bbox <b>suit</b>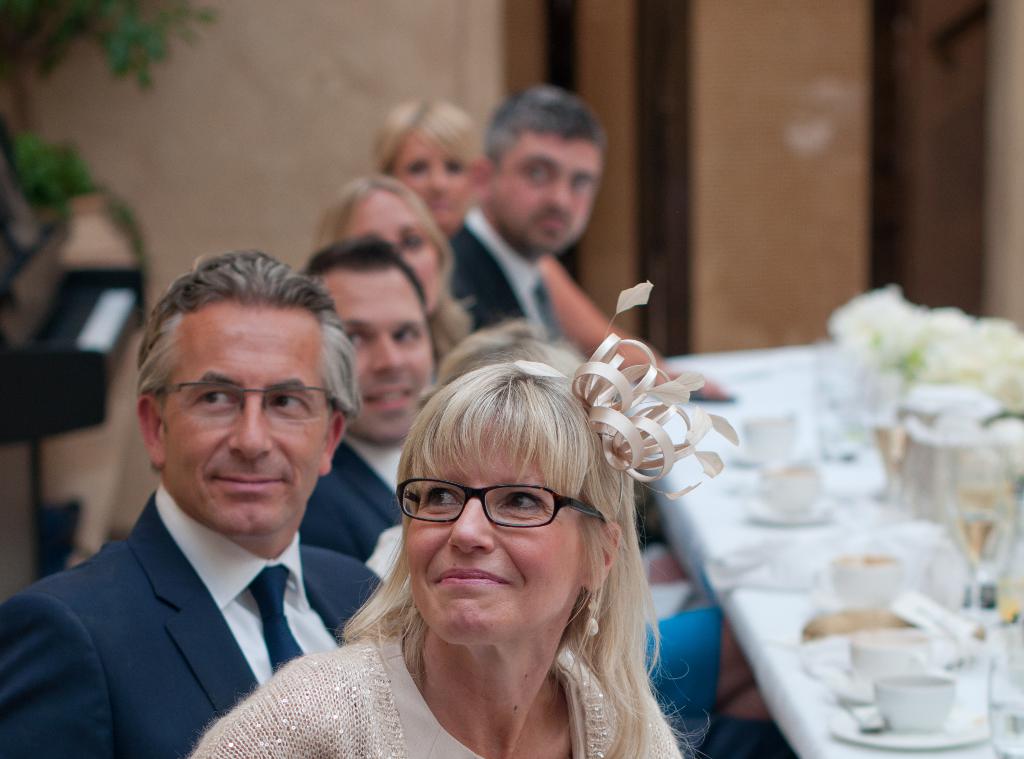
pyautogui.locateOnScreen(299, 429, 412, 588)
